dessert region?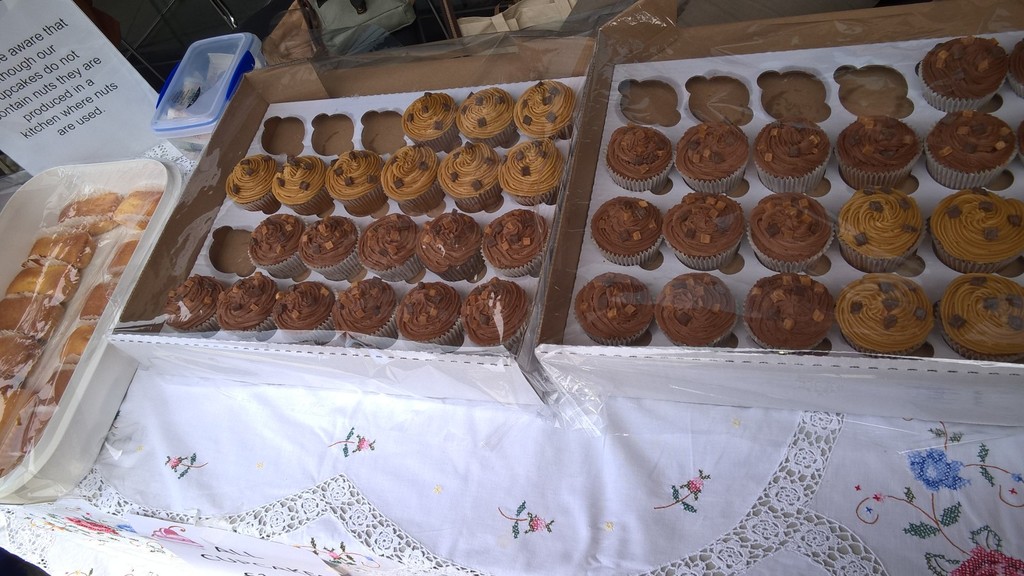
[left=422, top=211, right=484, bottom=269]
